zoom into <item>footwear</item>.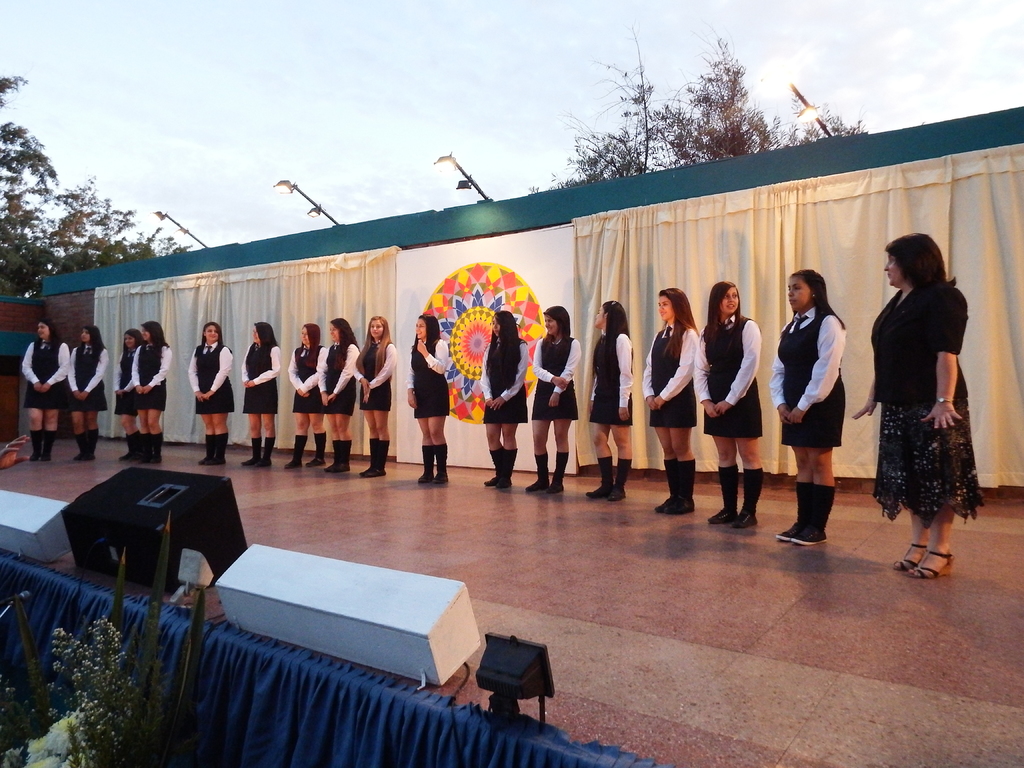
Zoom target: region(529, 454, 545, 497).
